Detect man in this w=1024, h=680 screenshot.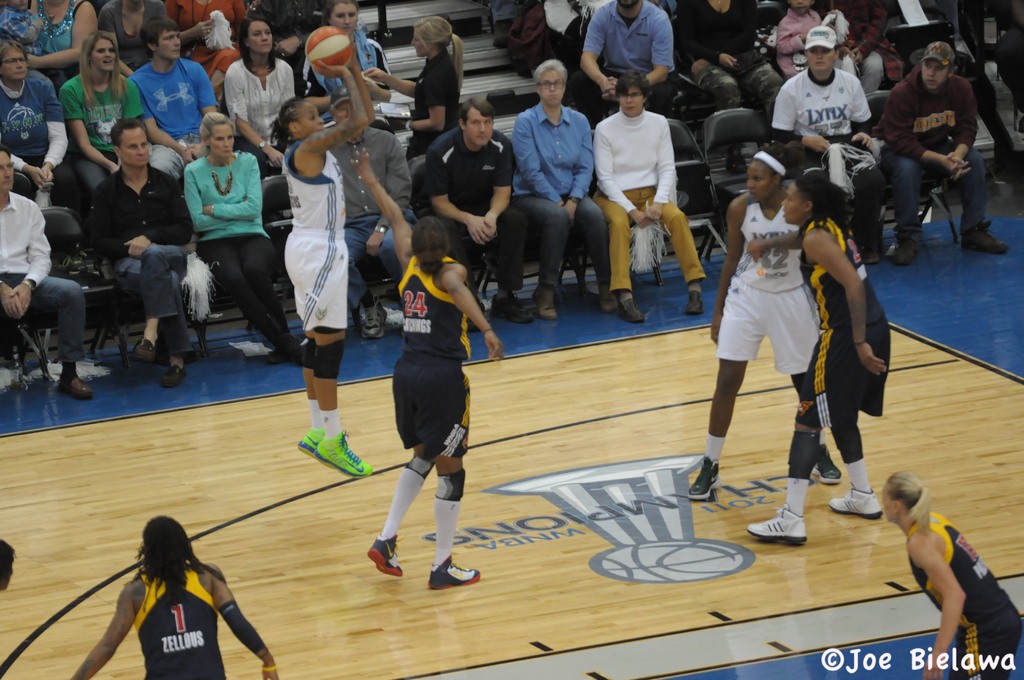
Detection: box(94, 122, 200, 385).
